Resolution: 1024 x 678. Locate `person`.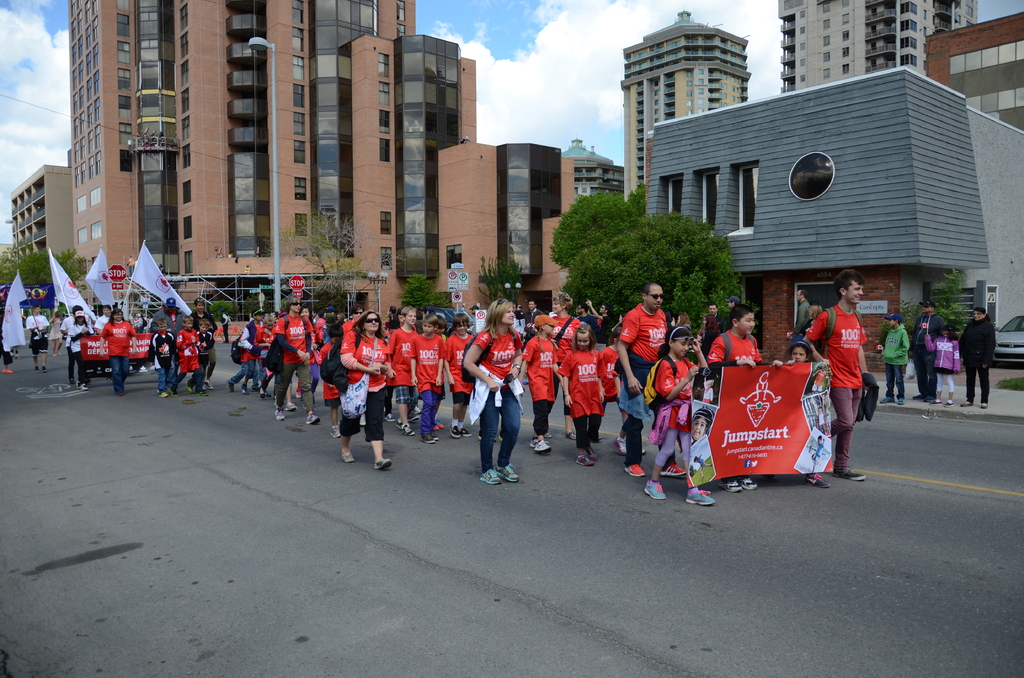
781 337 826 480.
